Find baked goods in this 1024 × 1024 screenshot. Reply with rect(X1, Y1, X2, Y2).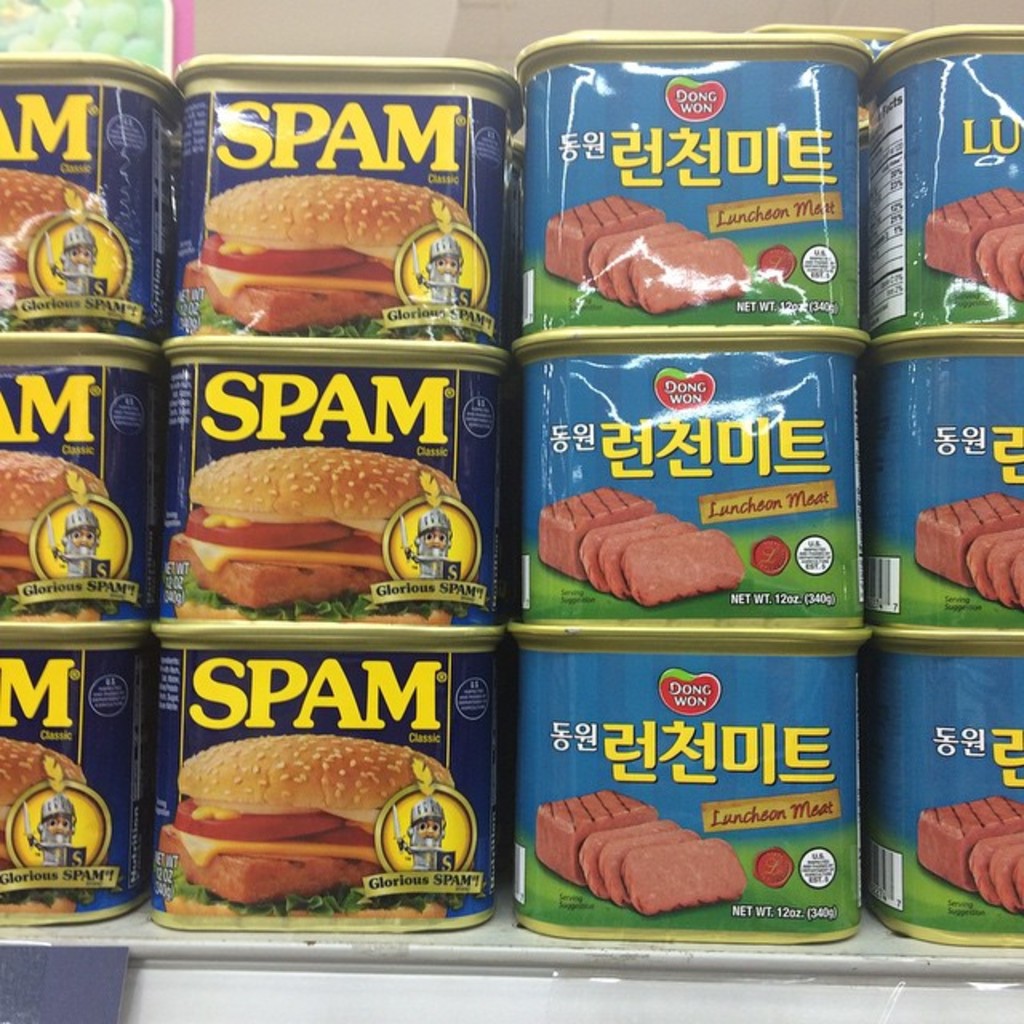
rect(181, 174, 474, 330).
